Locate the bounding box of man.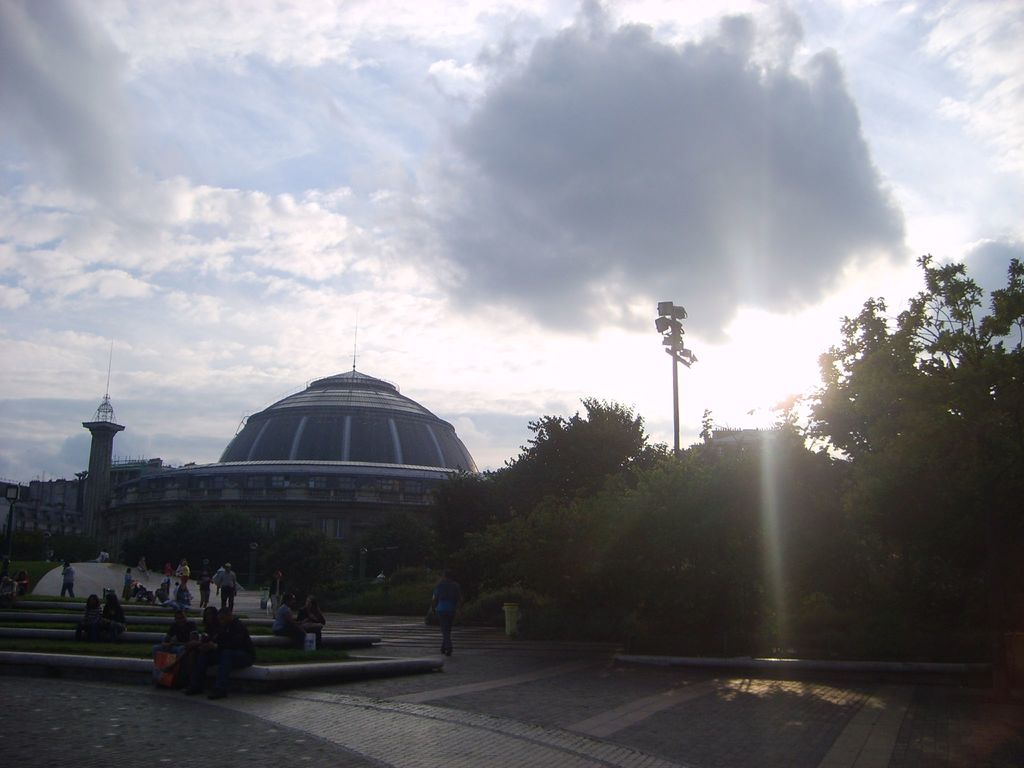
Bounding box: 141:556:149:570.
